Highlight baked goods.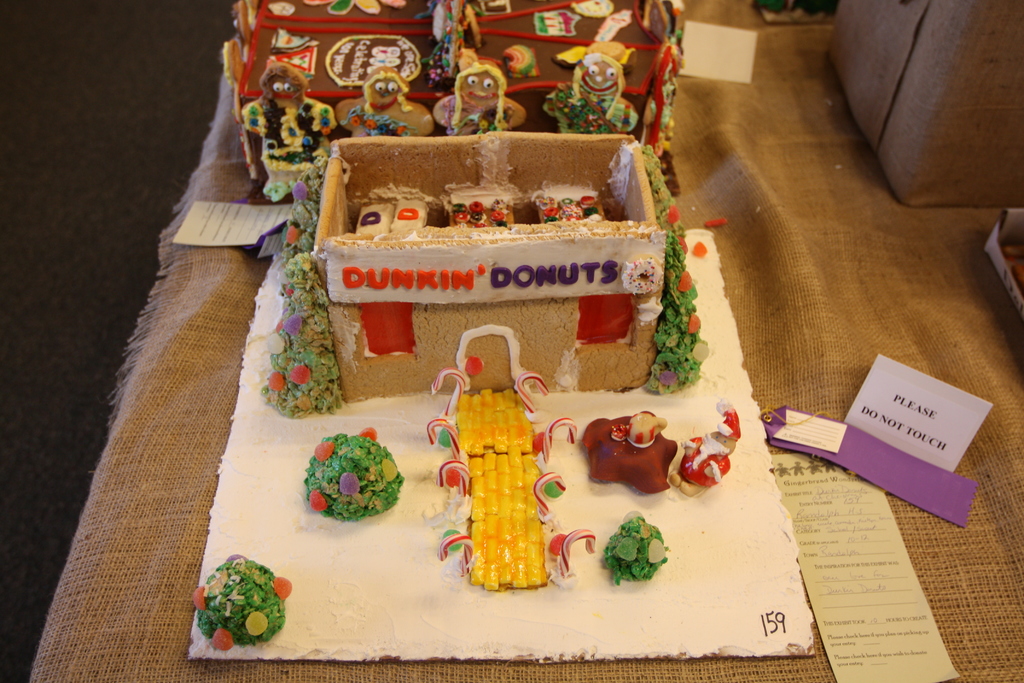
Highlighted region: <region>194, 551, 294, 650</region>.
